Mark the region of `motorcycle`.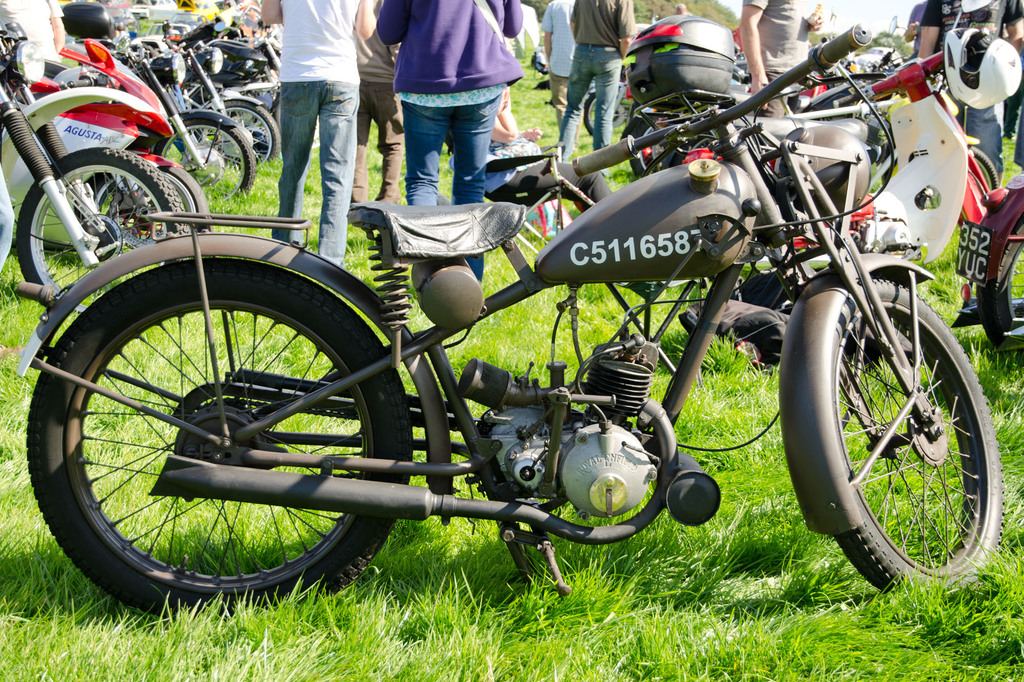
Region: {"x1": 10, "y1": 40, "x2": 214, "y2": 248}.
